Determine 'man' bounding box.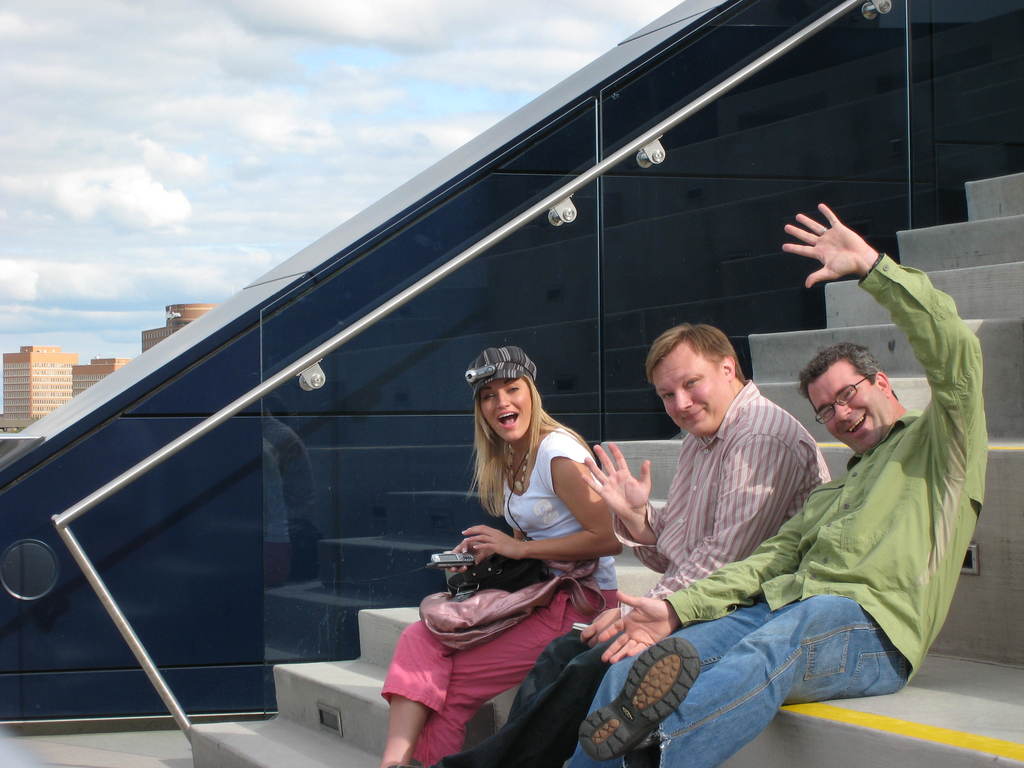
Determined: region(563, 206, 991, 767).
